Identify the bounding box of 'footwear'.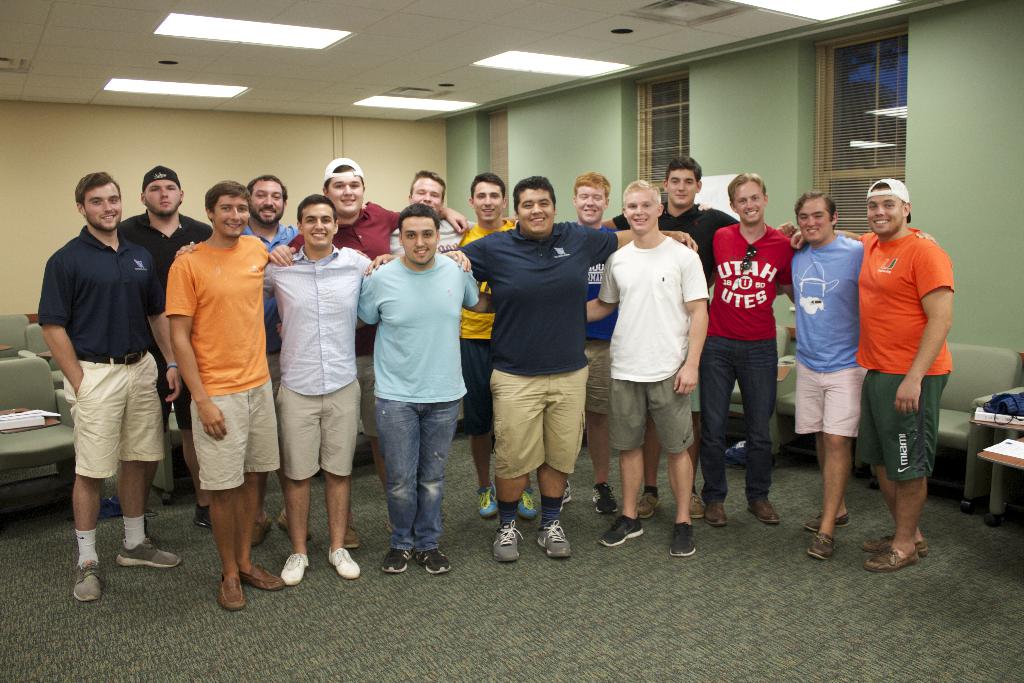
118/538/184/567.
